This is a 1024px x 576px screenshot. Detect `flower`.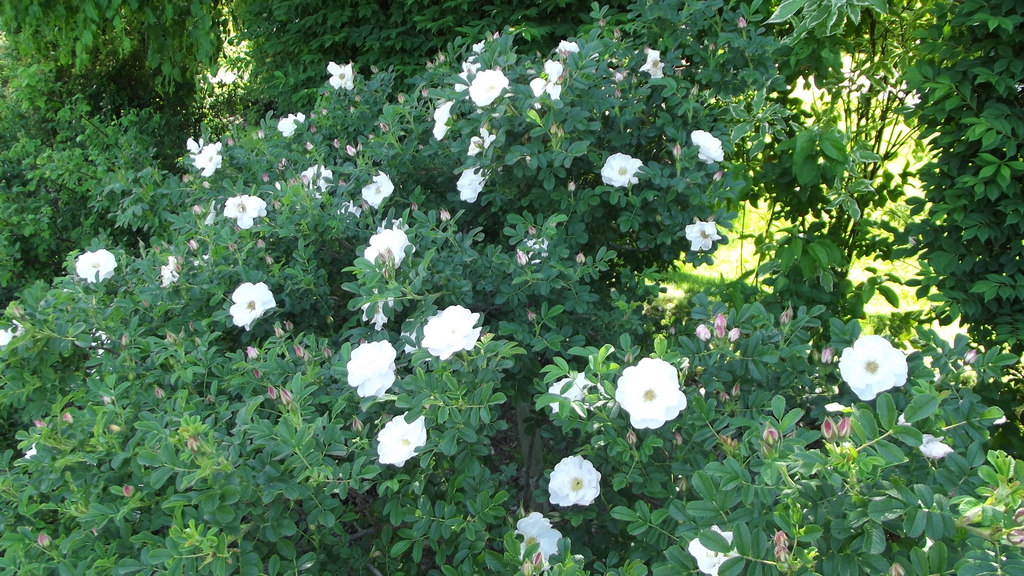
l=675, t=479, r=693, b=494.
